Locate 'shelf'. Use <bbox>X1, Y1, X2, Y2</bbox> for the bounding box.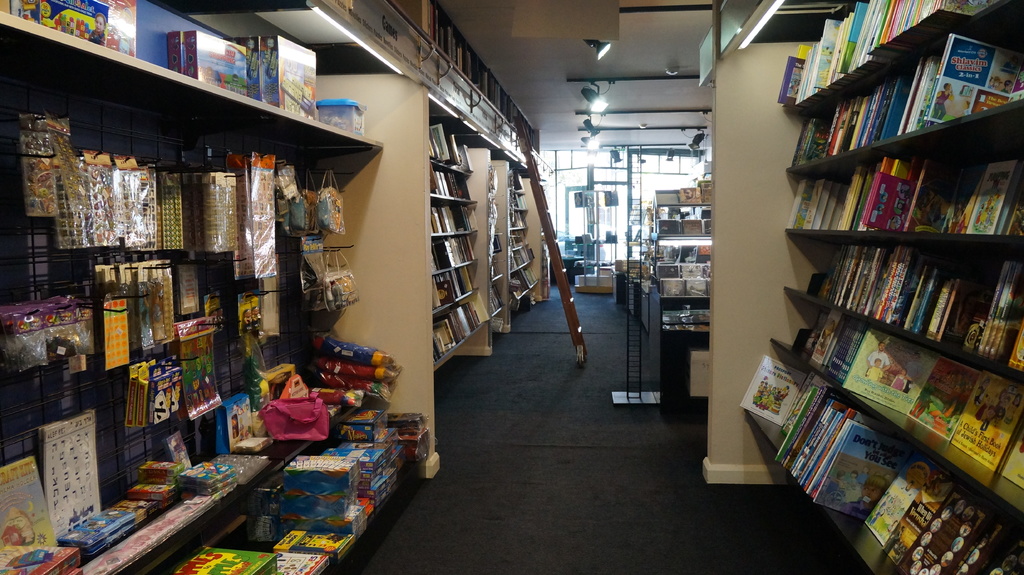
<bbox>425, 201, 479, 239</bbox>.
